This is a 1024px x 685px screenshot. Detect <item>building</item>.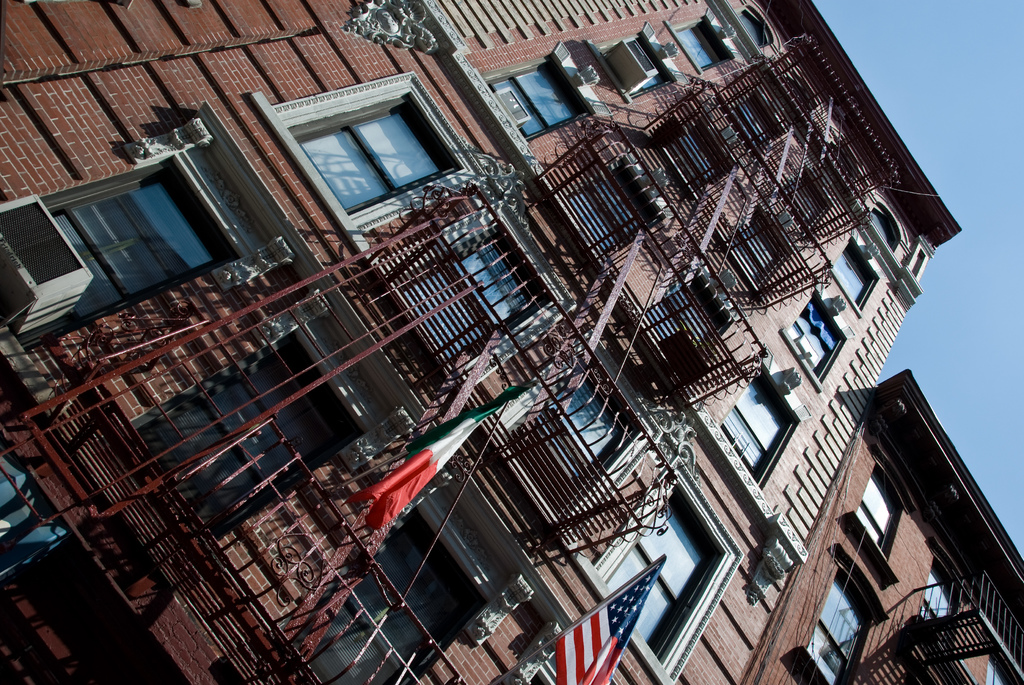
[751, 367, 1023, 684].
